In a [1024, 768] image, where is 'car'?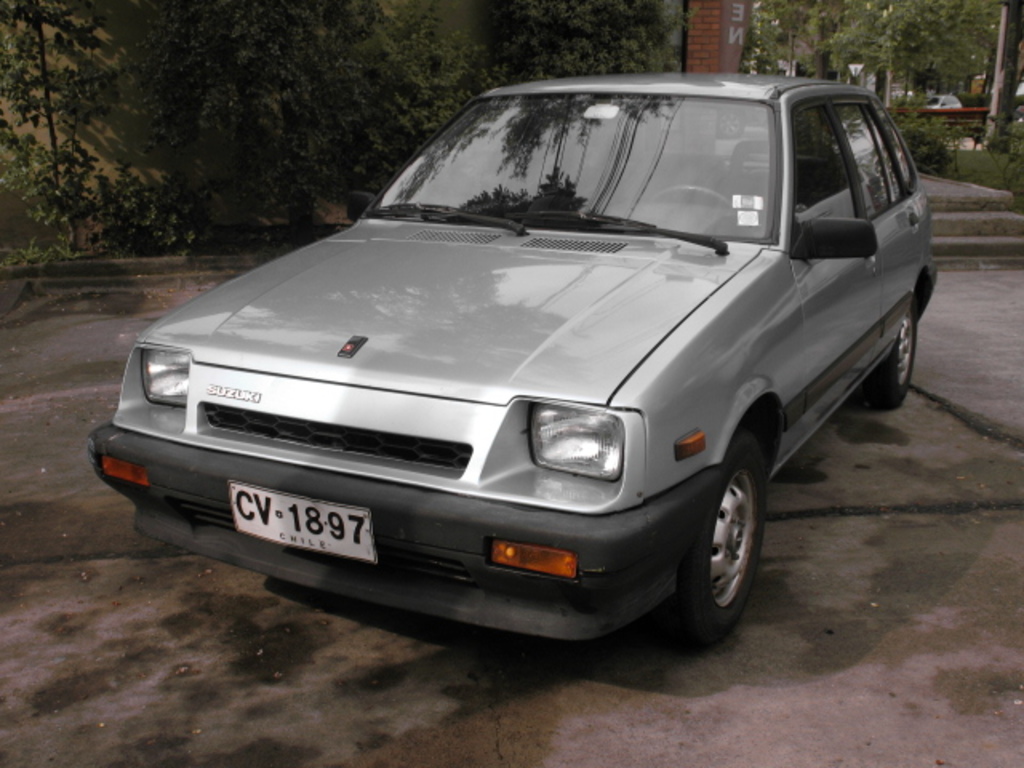
bbox=[931, 90, 960, 106].
